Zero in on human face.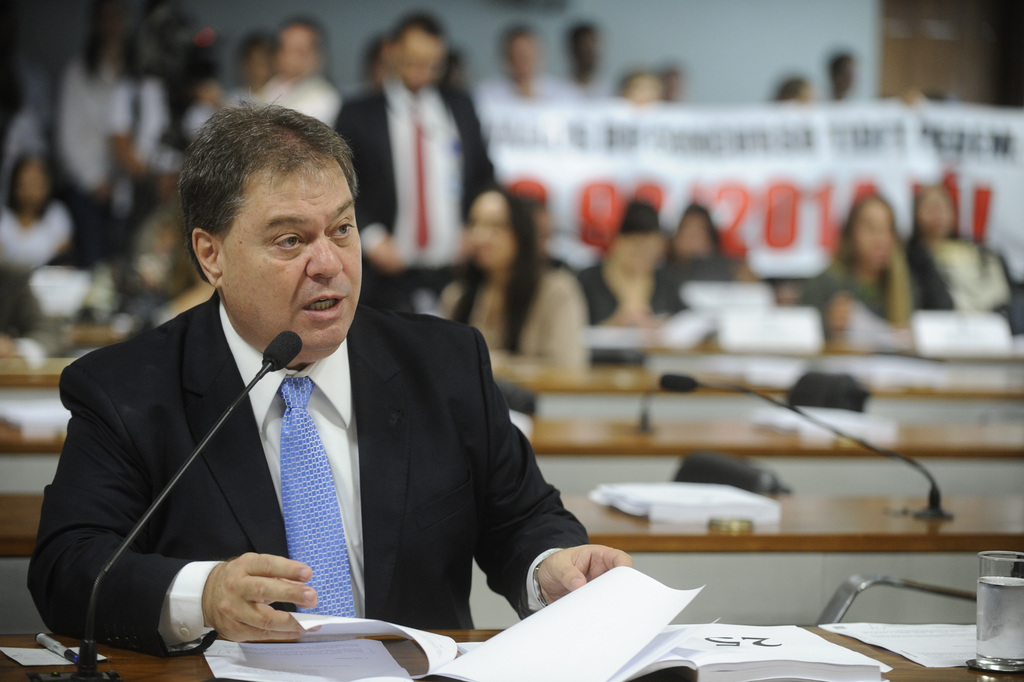
Zeroed in: (461, 189, 512, 273).
